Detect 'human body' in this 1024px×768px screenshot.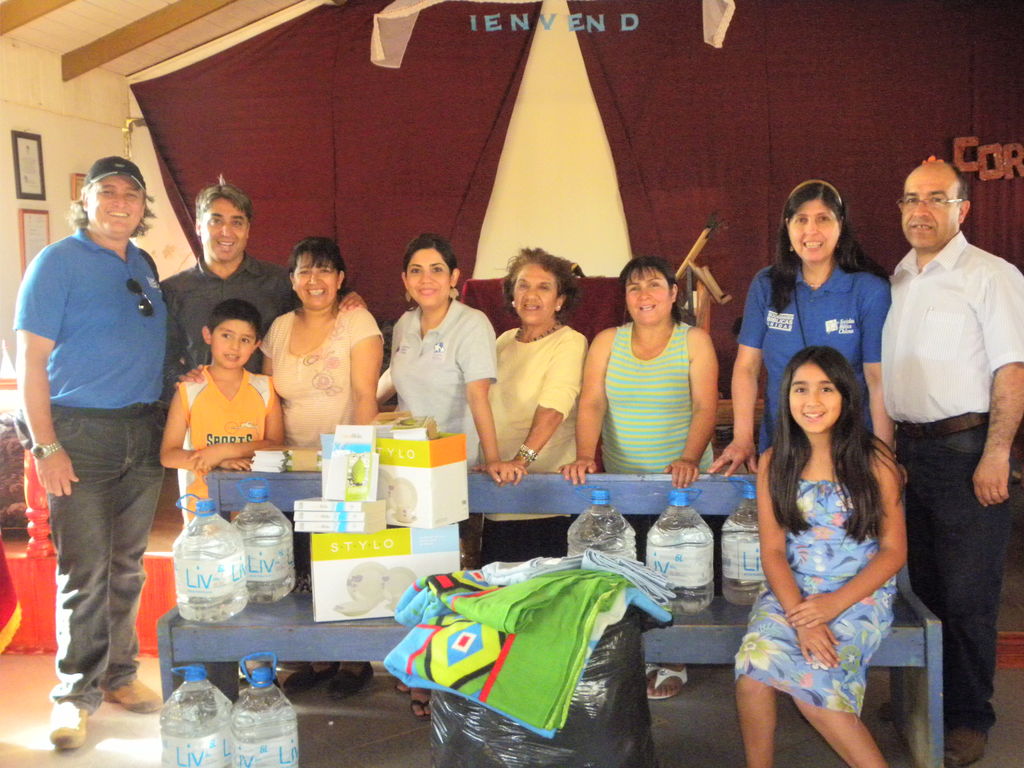
Detection: box(5, 214, 170, 744).
